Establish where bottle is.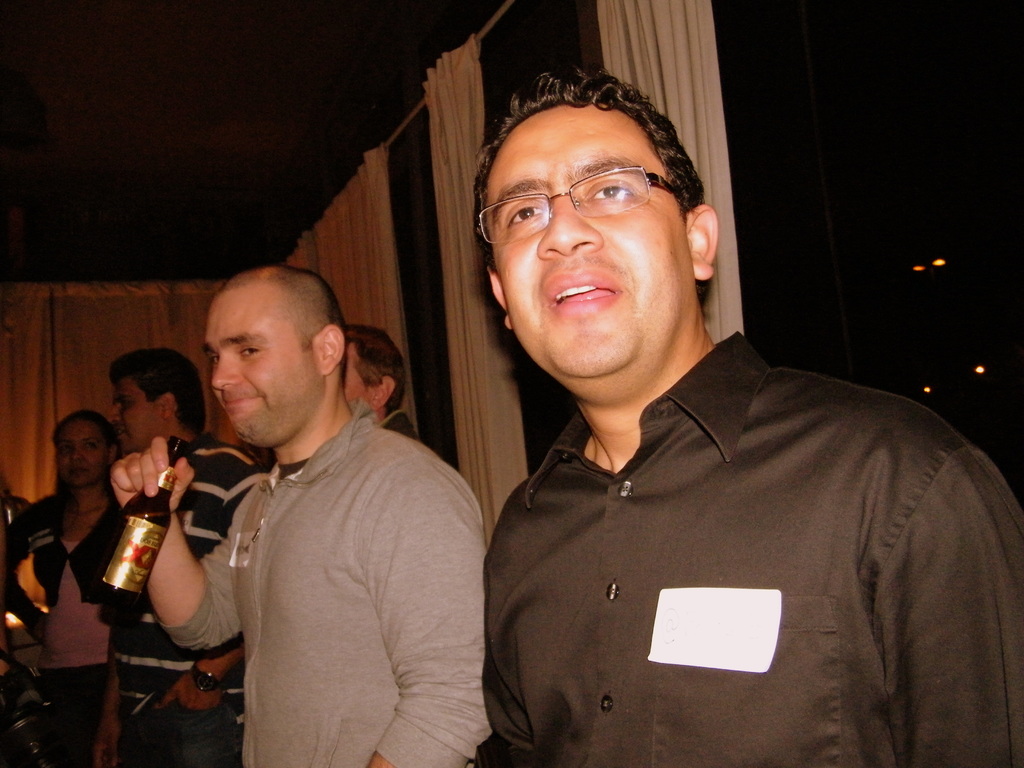
Established at [left=99, top=440, right=191, bottom=602].
